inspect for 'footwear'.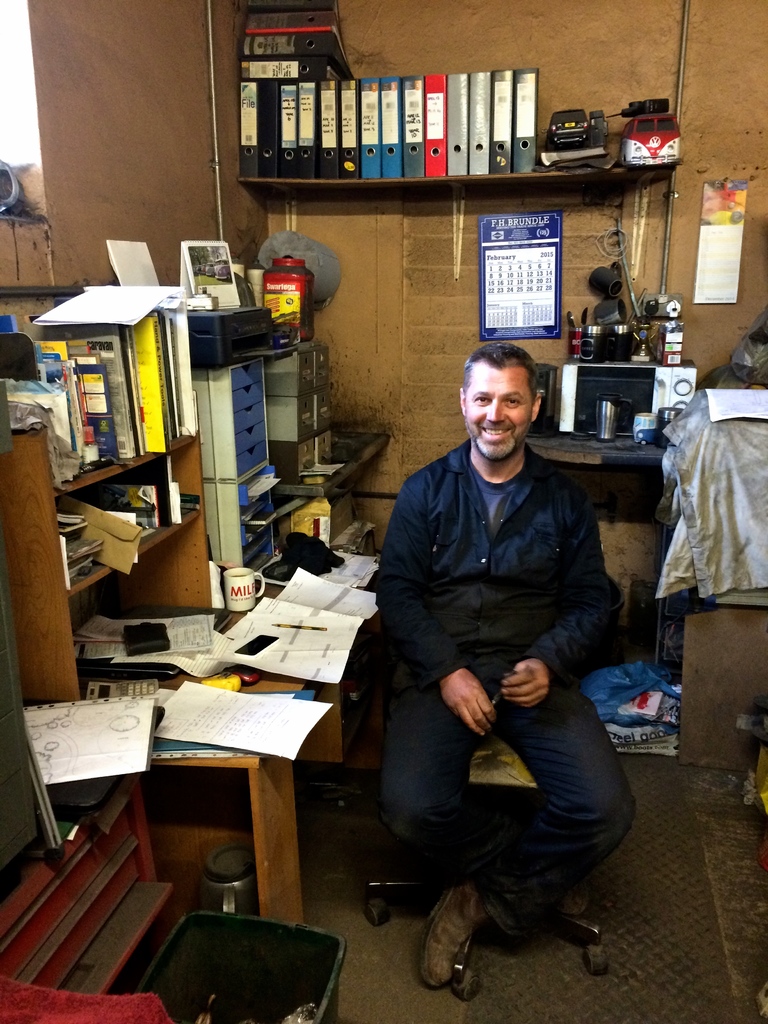
Inspection: (550,875,591,917).
